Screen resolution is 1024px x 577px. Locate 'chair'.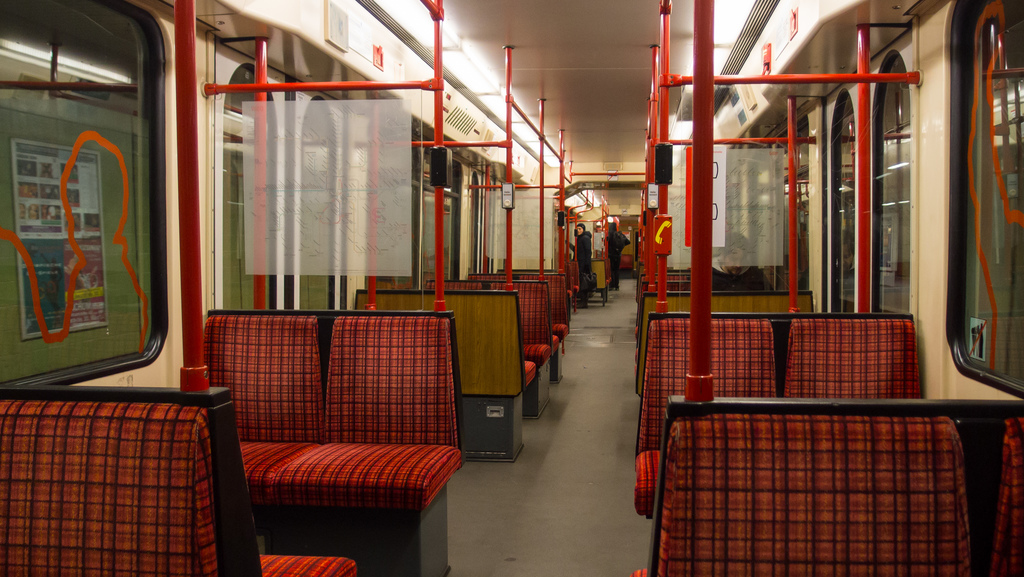
crop(359, 291, 536, 461).
